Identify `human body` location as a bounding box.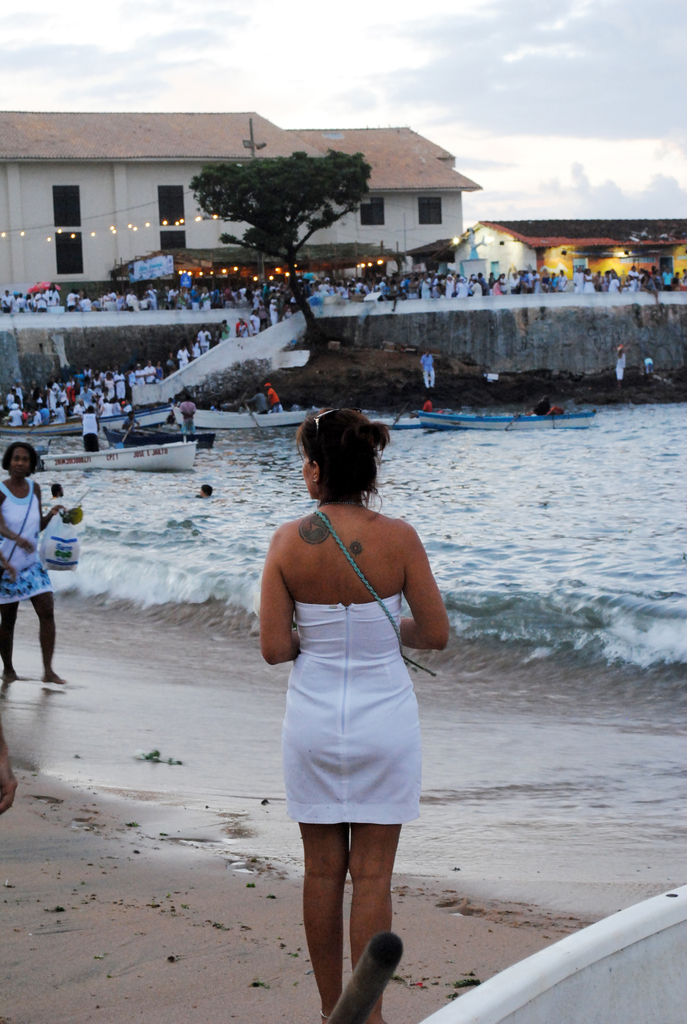
rect(260, 382, 283, 410).
